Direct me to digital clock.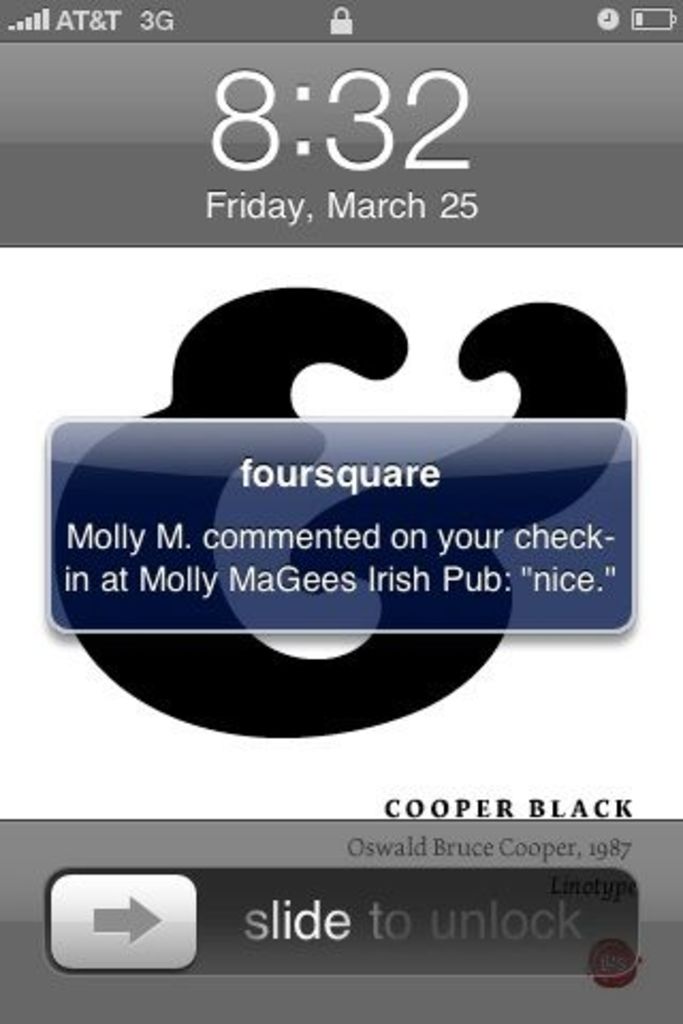
Direction: bbox=(192, 53, 489, 190).
